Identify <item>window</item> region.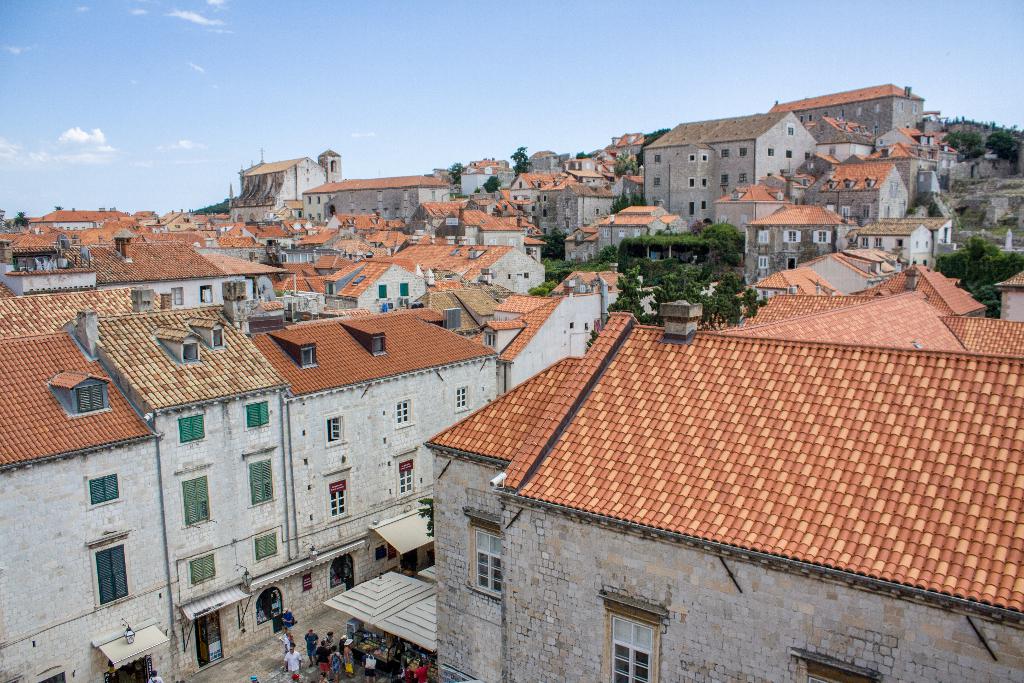
Region: bbox=[303, 343, 316, 365].
